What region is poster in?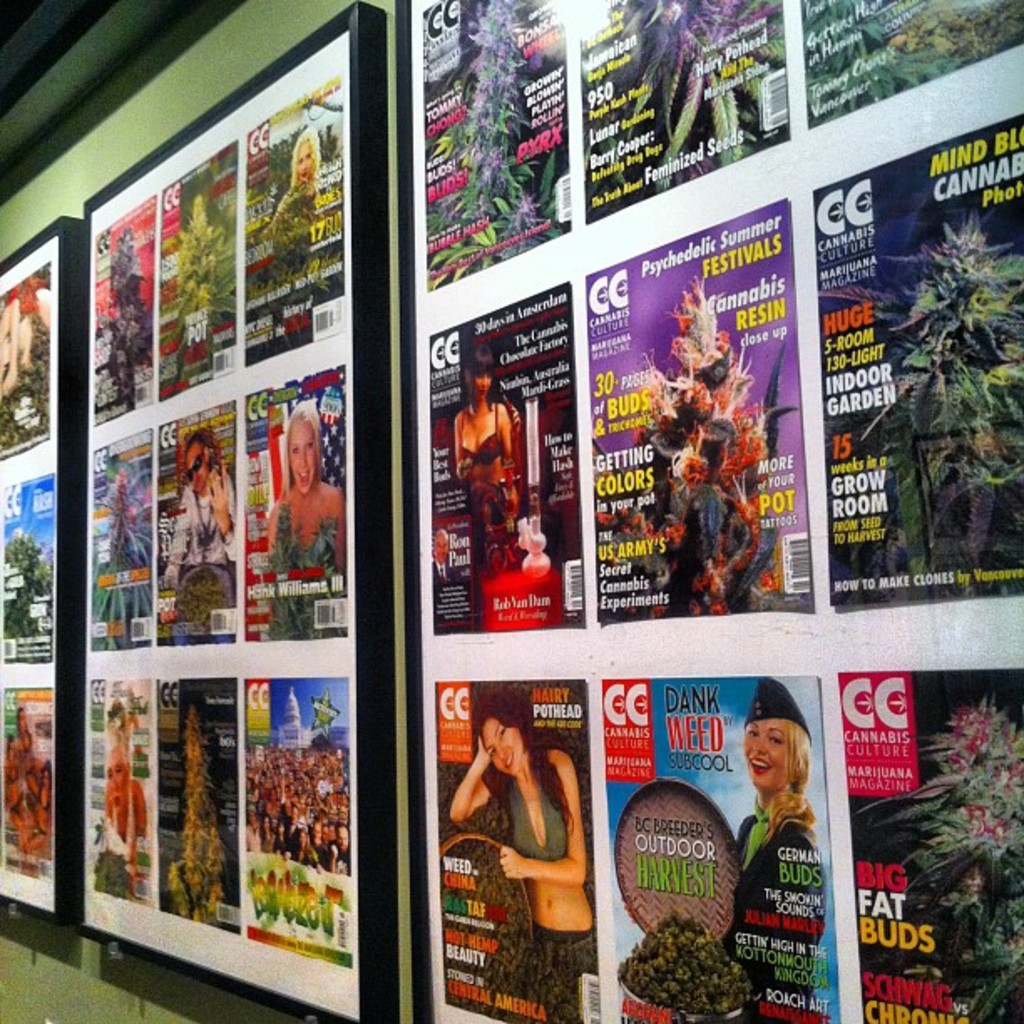
[x1=244, y1=674, x2=355, y2=974].
